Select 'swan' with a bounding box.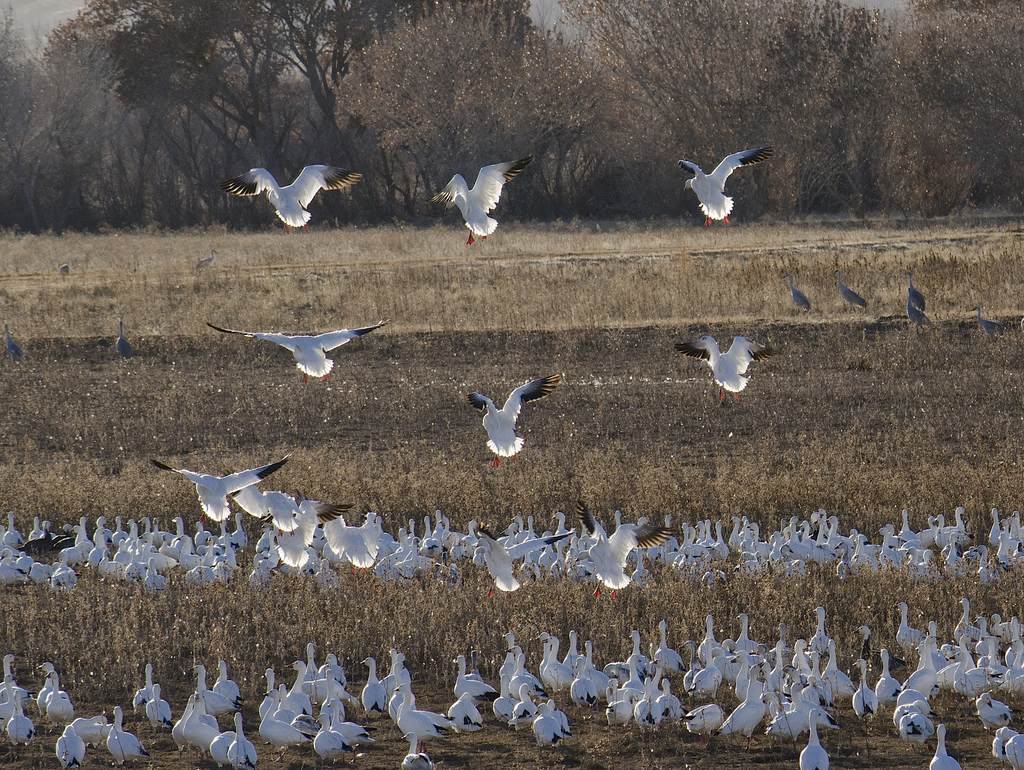
box=[403, 520, 417, 541].
